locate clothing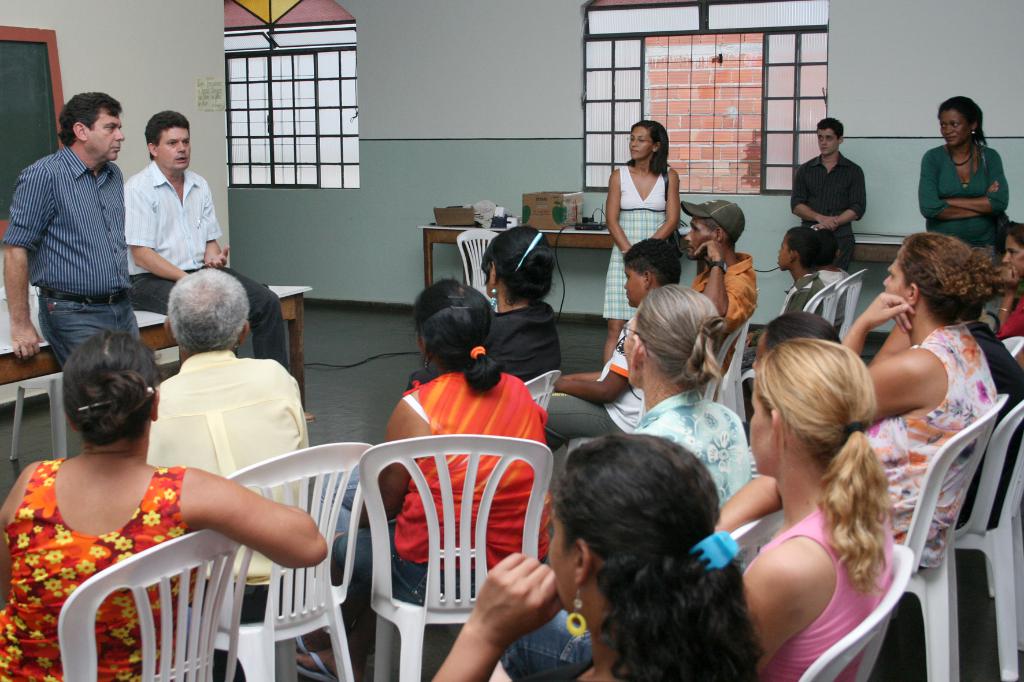
813/262/850/283
